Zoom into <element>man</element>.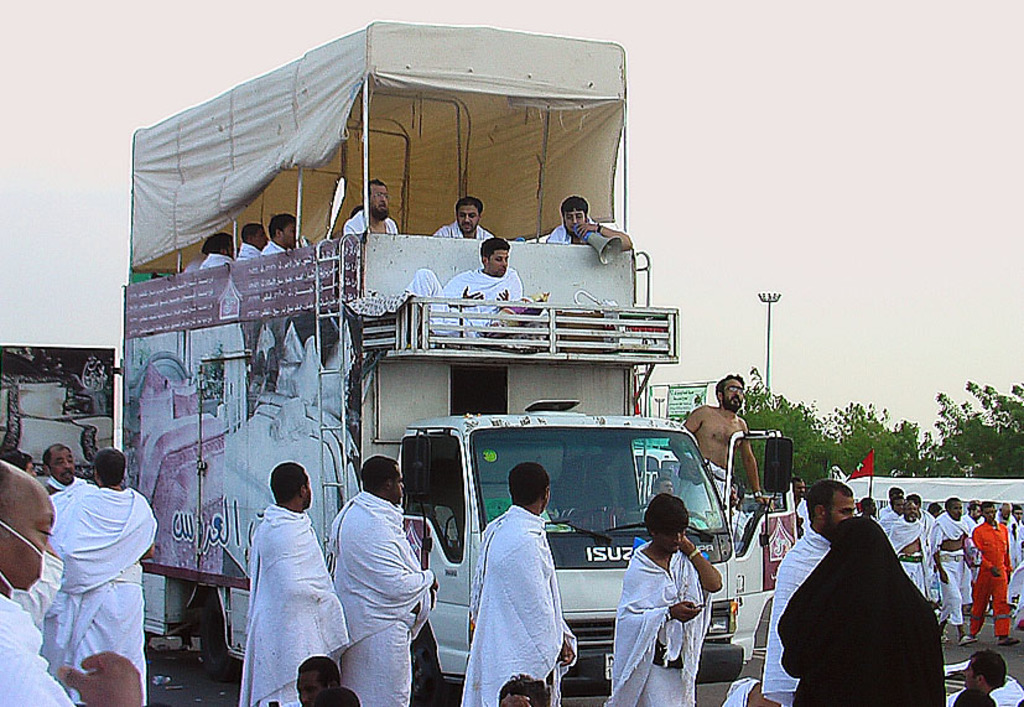
Zoom target: region(546, 194, 630, 243).
